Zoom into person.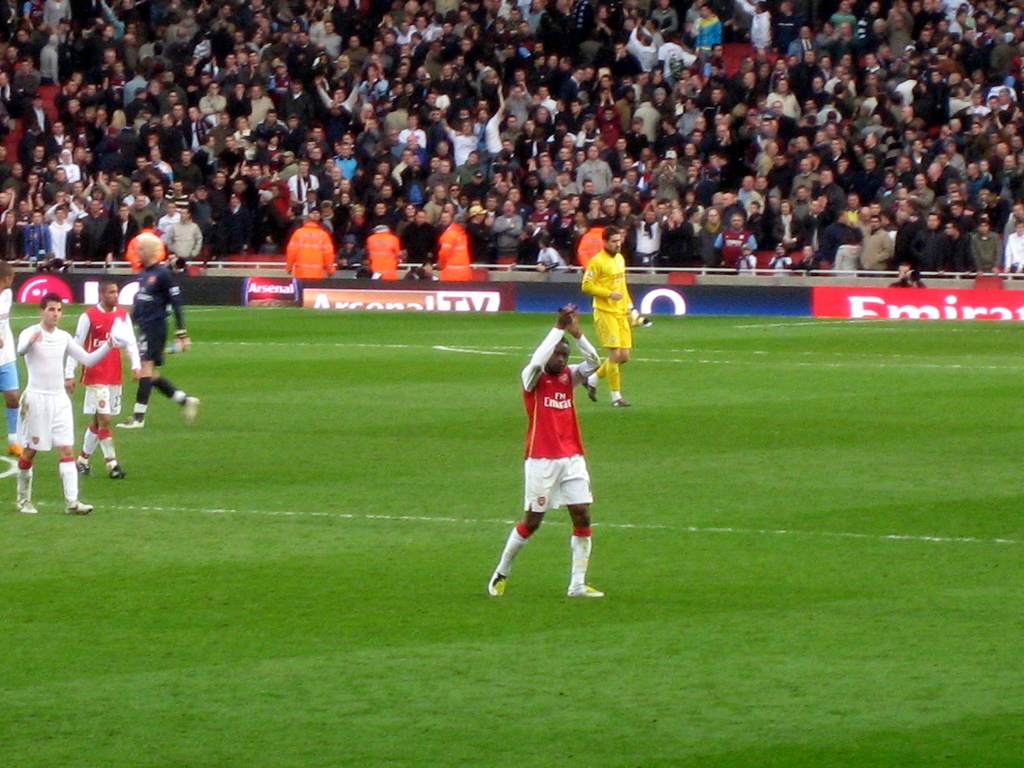
Zoom target: region(579, 224, 660, 410).
